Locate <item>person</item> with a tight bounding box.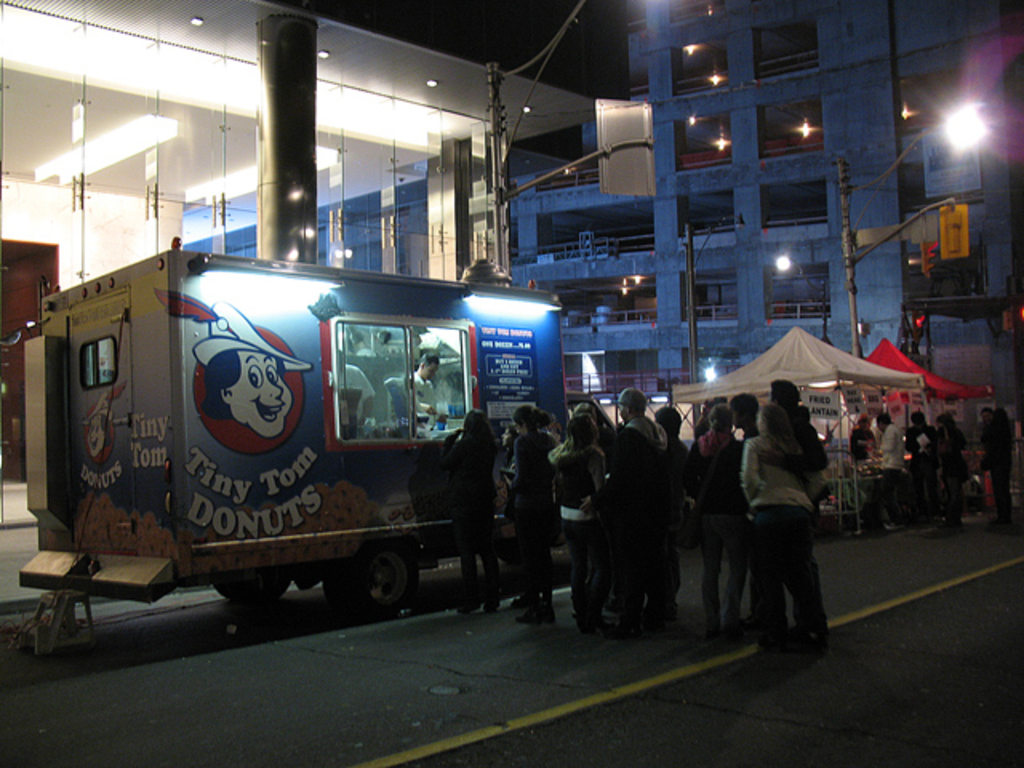
<box>979,406,1011,523</box>.
